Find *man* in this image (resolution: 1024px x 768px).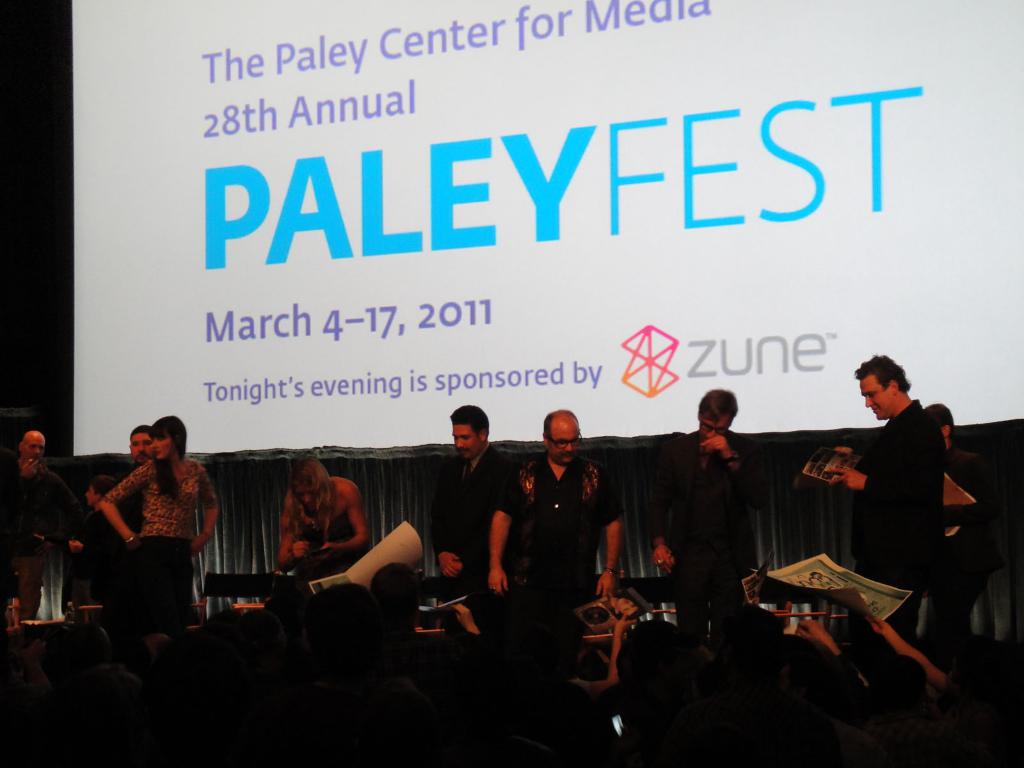
413, 400, 512, 590.
